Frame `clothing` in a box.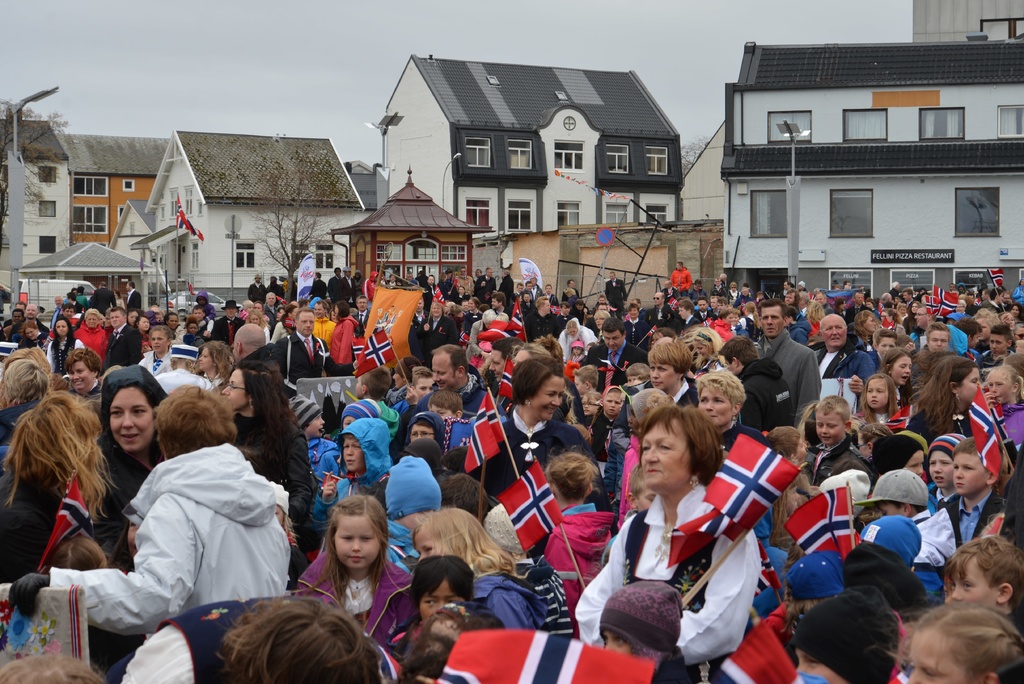
43/441/305/632.
